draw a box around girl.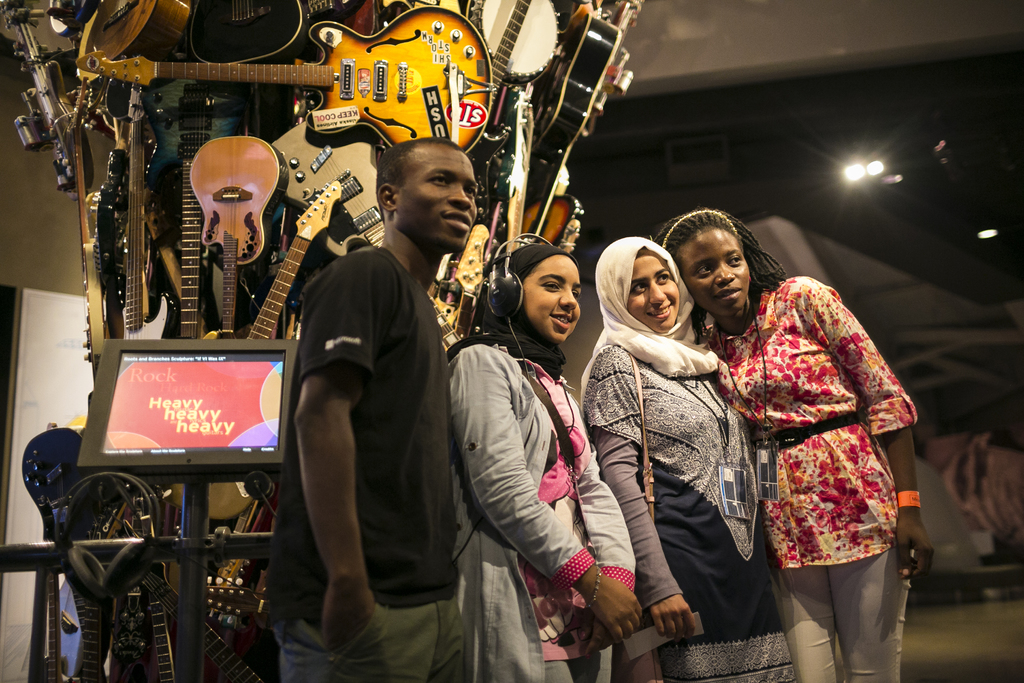
left=444, top=242, right=646, bottom=682.
